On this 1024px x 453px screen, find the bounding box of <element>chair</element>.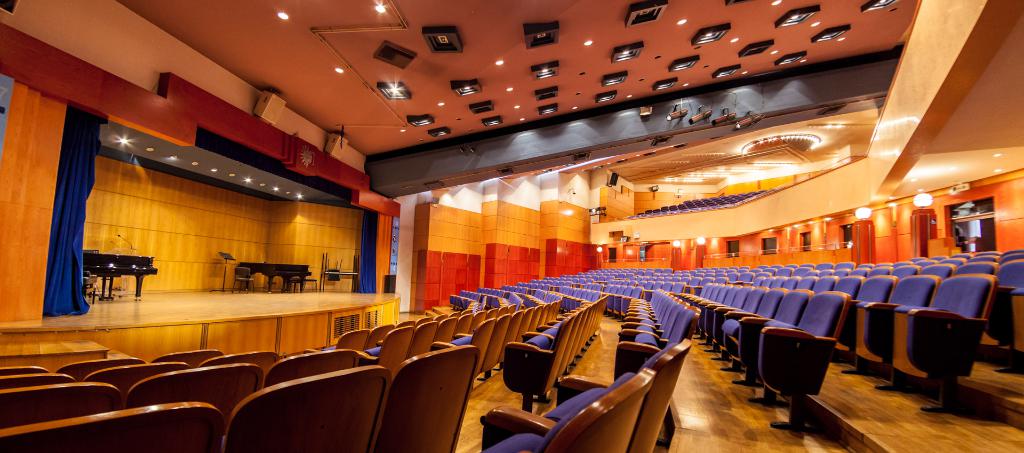
Bounding box: {"x1": 83, "y1": 364, "x2": 172, "y2": 399}.
